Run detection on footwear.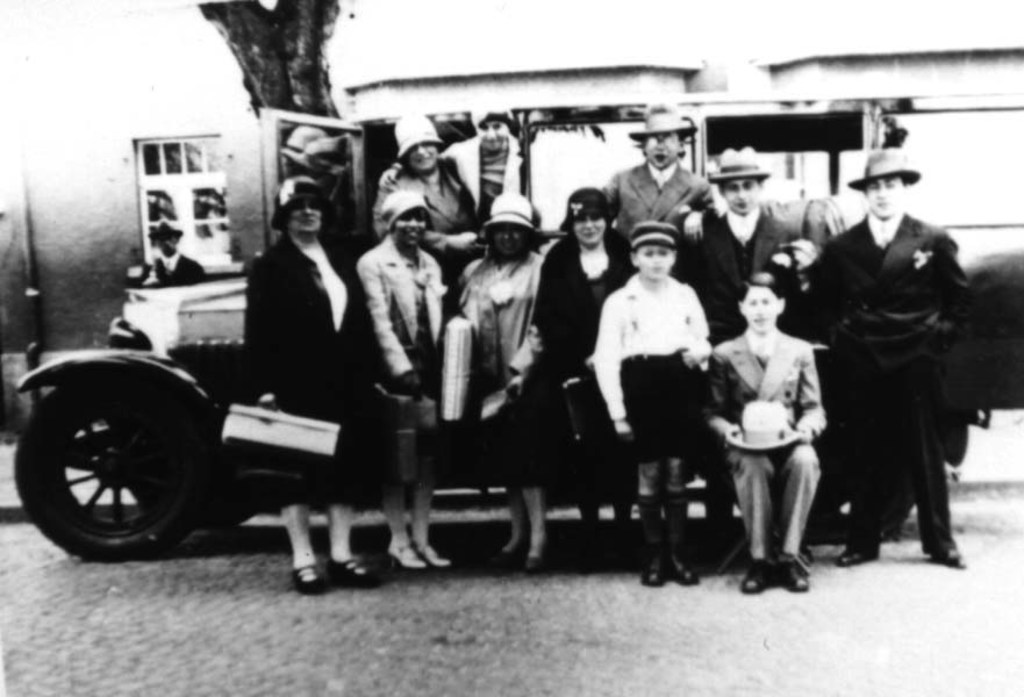
Result: x1=289 y1=558 x2=323 y2=595.
